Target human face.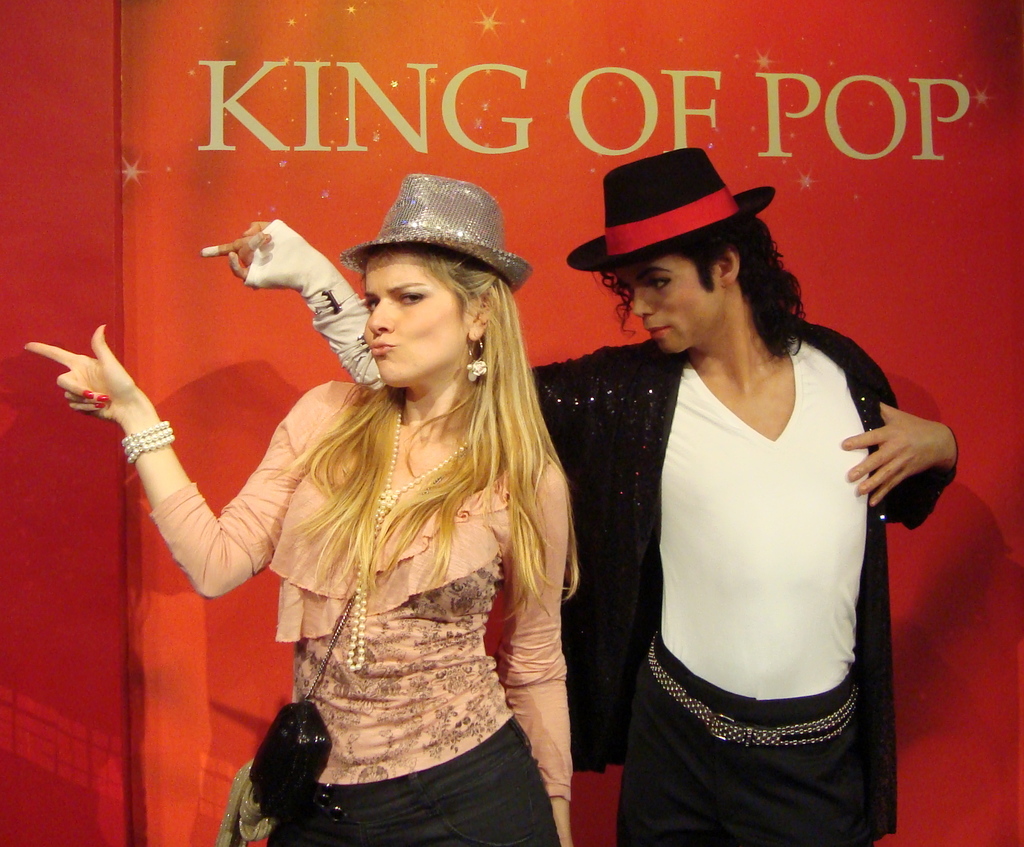
Target region: region(362, 249, 468, 383).
